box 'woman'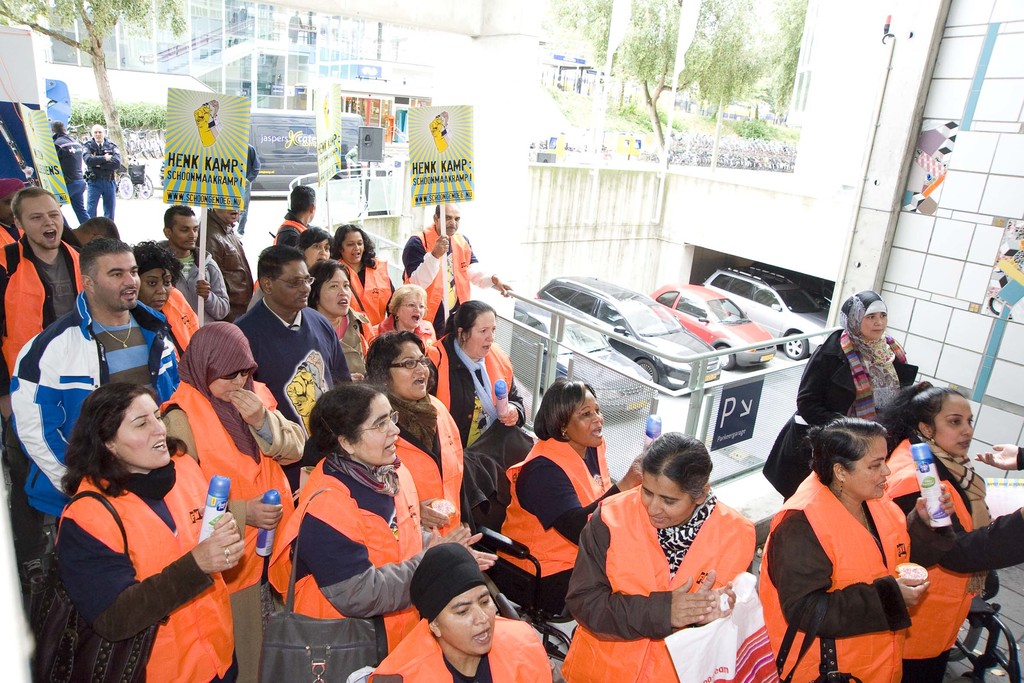
[434,294,528,450]
